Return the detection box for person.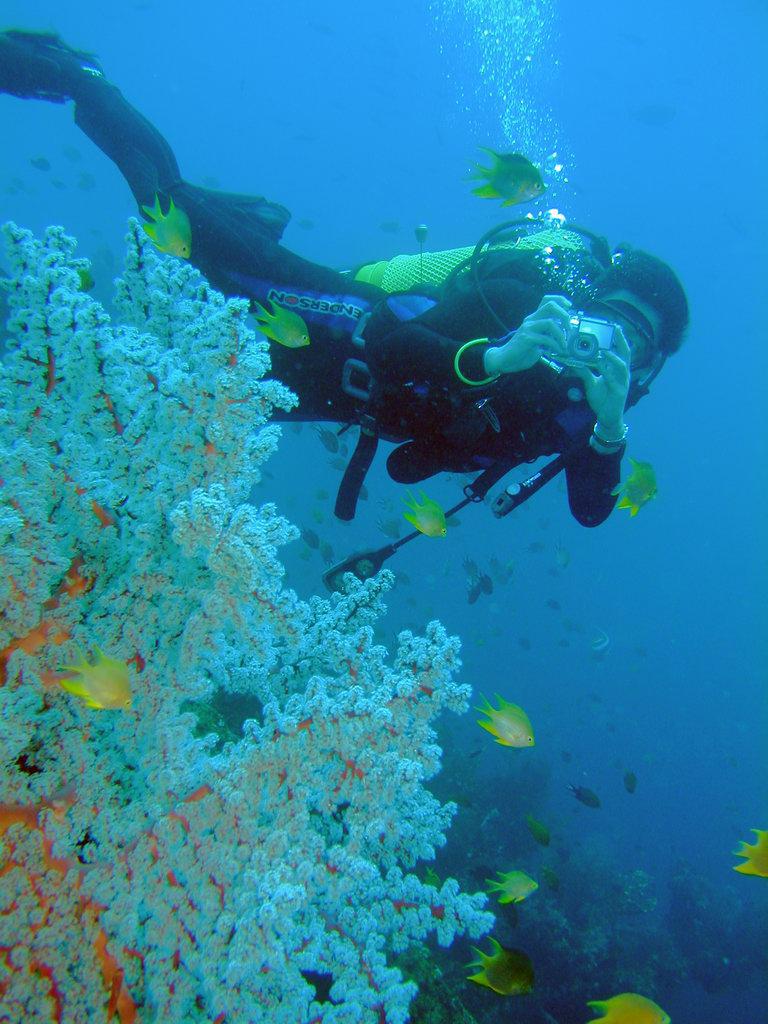
<bbox>0, 28, 692, 532</bbox>.
